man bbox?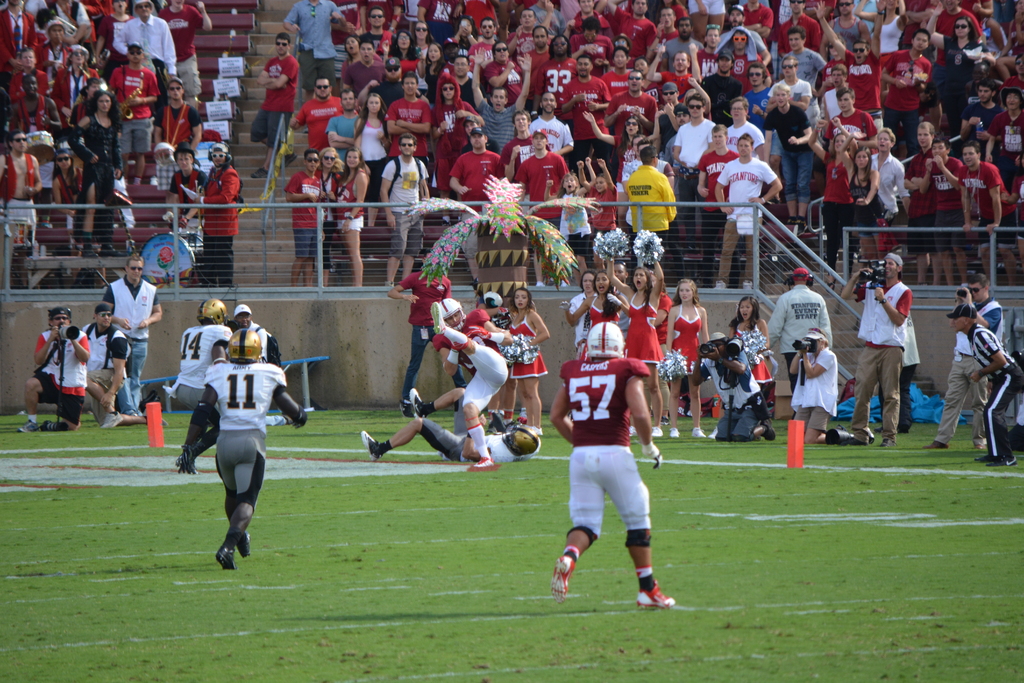
box=[646, 49, 700, 103]
